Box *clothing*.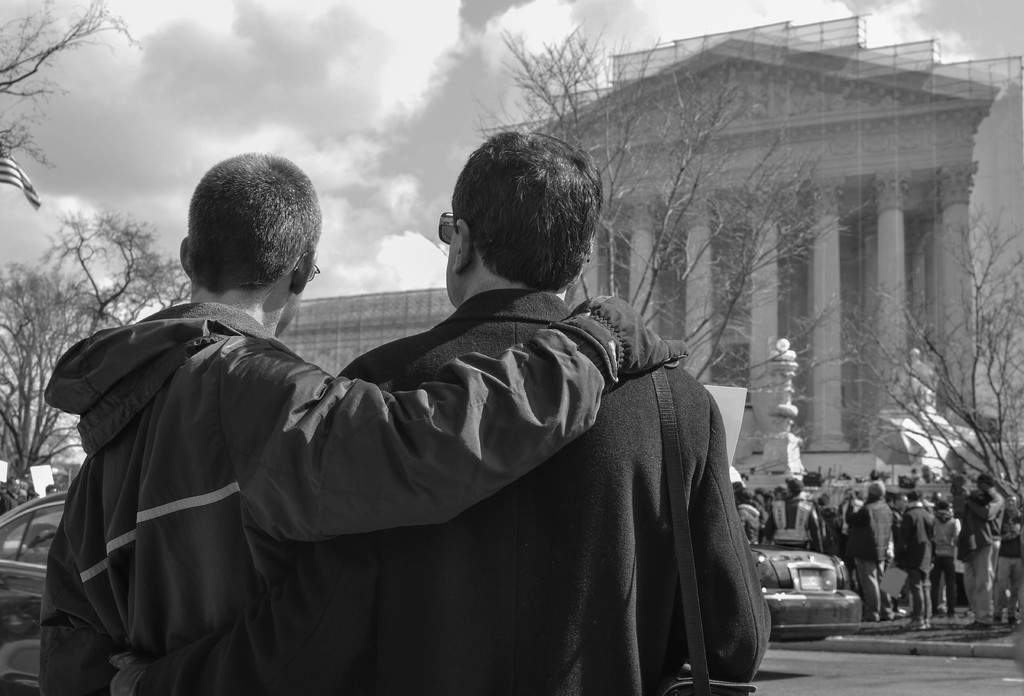
x1=995, y1=510, x2=1023, y2=618.
